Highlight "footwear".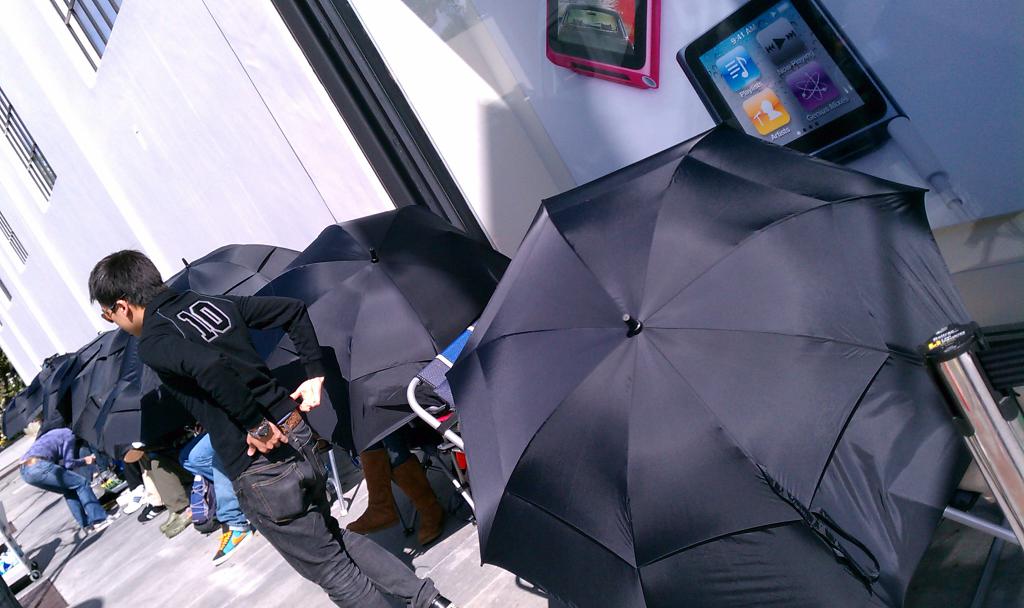
Highlighted region: Rect(348, 454, 396, 532).
